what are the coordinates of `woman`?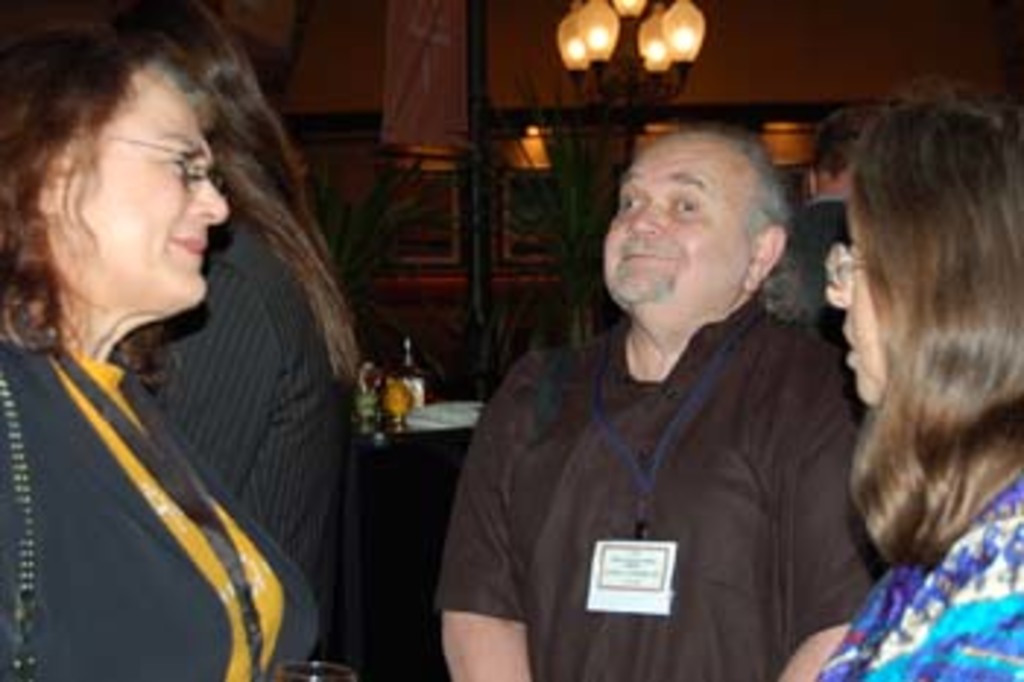
[805,91,1021,679].
